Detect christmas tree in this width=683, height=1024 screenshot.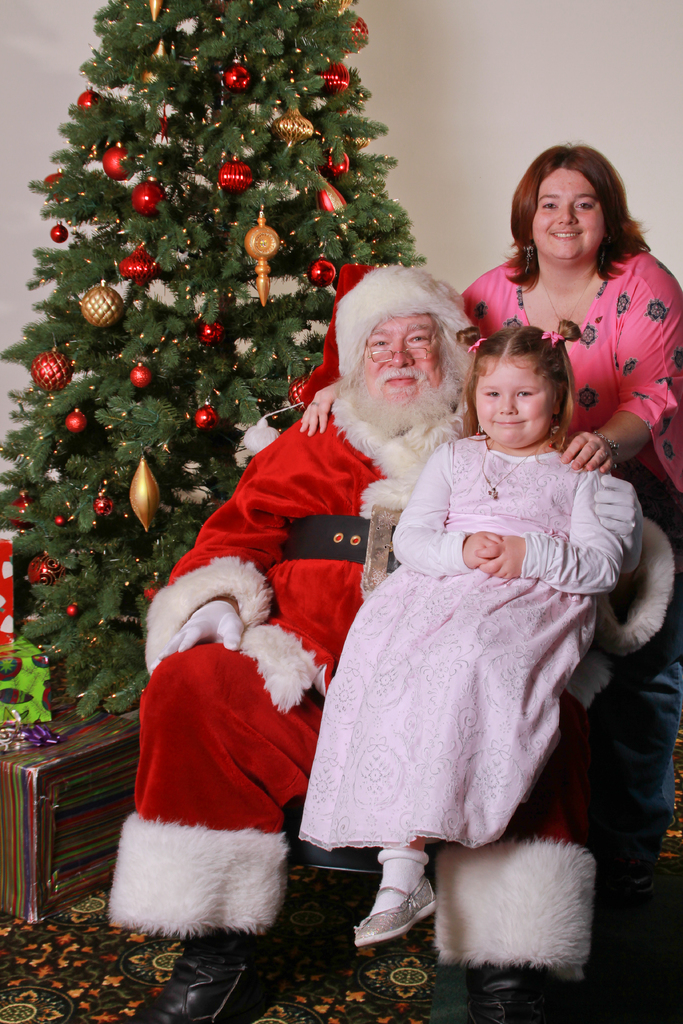
Detection: [x1=0, y1=0, x2=424, y2=717].
